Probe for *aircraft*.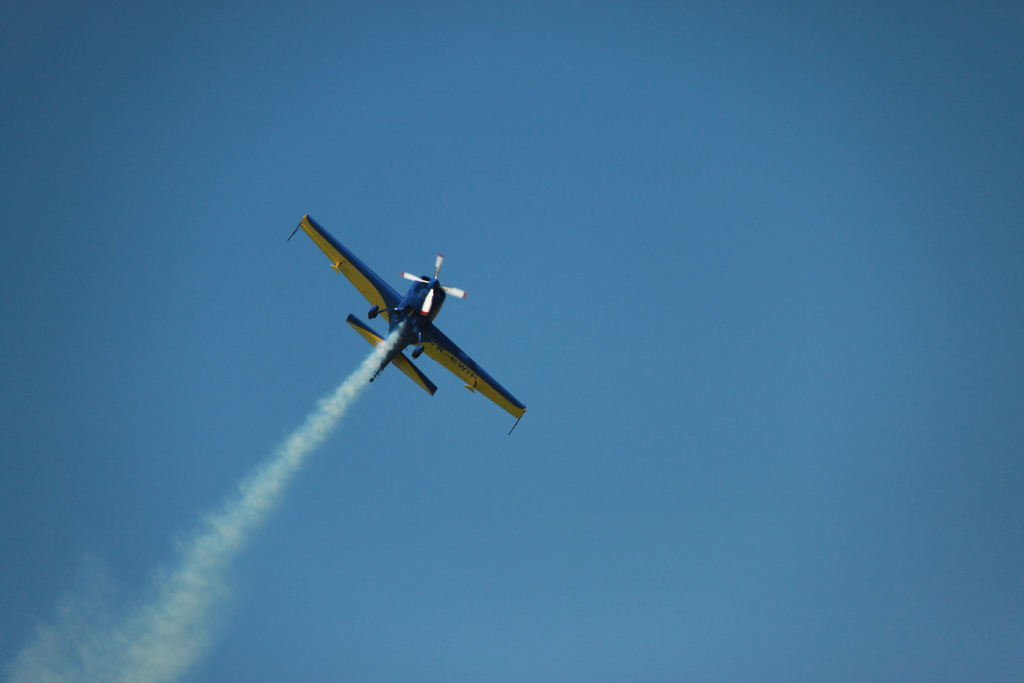
Probe result: select_region(285, 215, 525, 435).
